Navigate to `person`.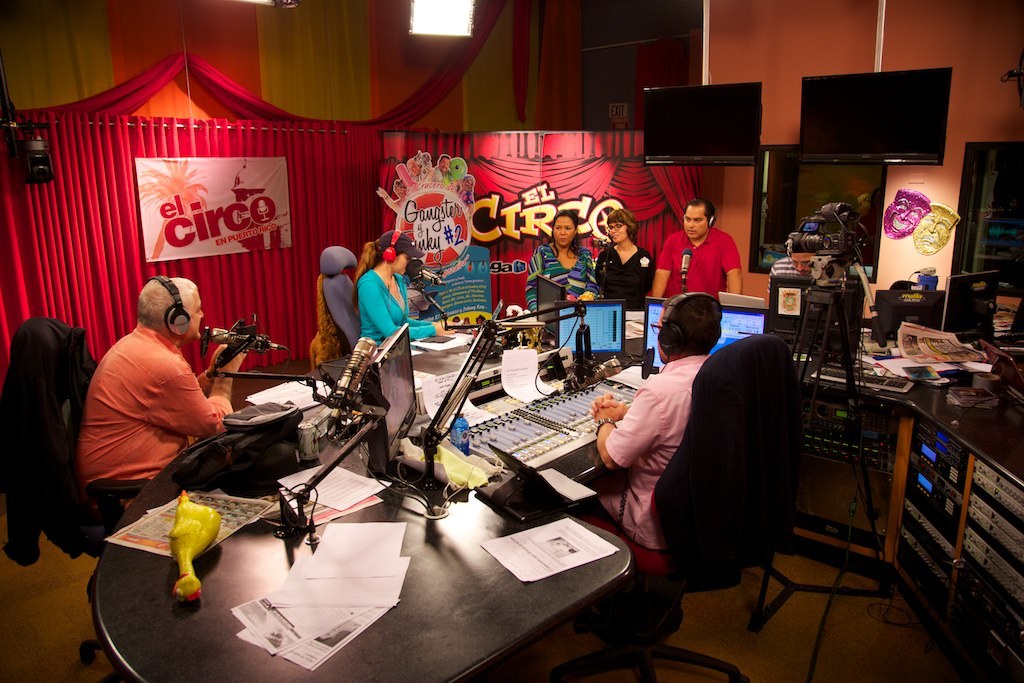
Navigation target: l=523, t=212, r=600, b=314.
